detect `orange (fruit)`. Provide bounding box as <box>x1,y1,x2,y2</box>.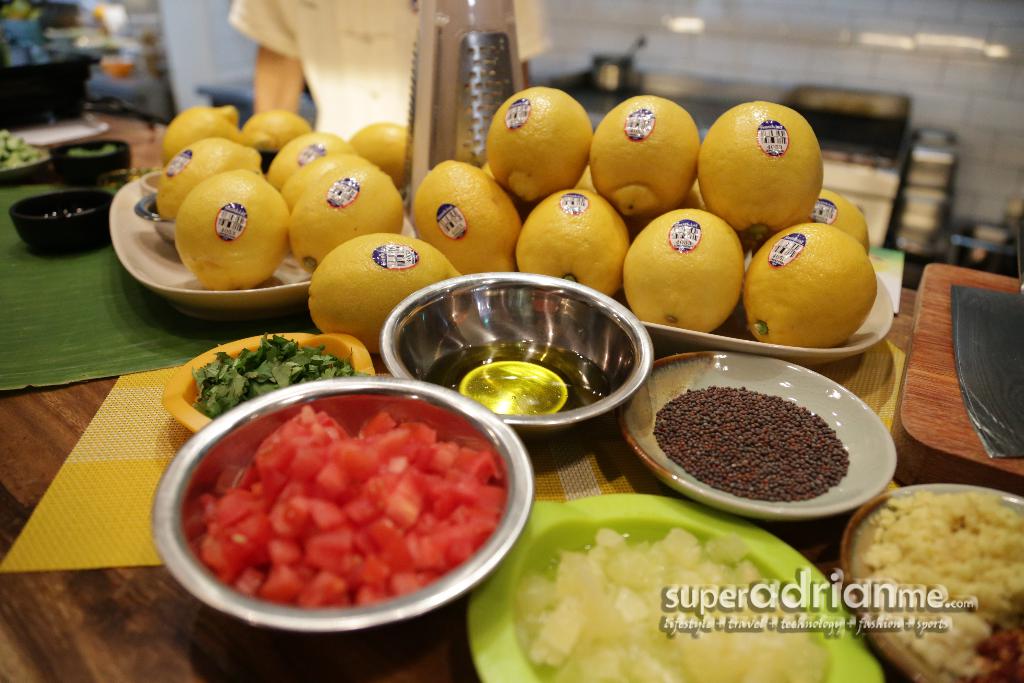
<box>163,100,228,165</box>.
